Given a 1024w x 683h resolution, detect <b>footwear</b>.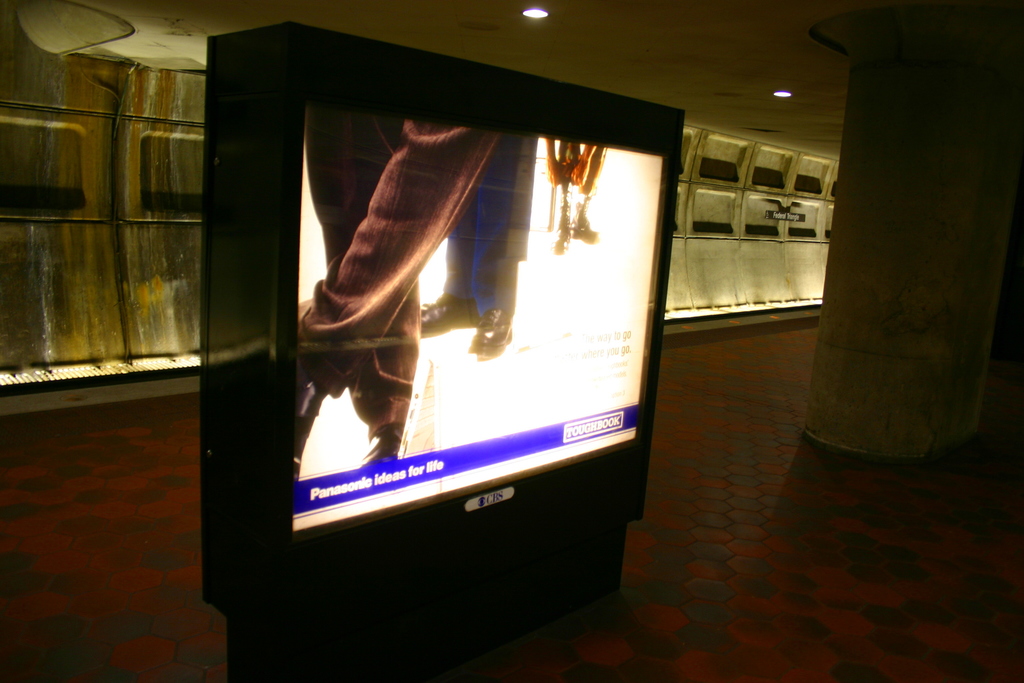
region(553, 220, 571, 252).
